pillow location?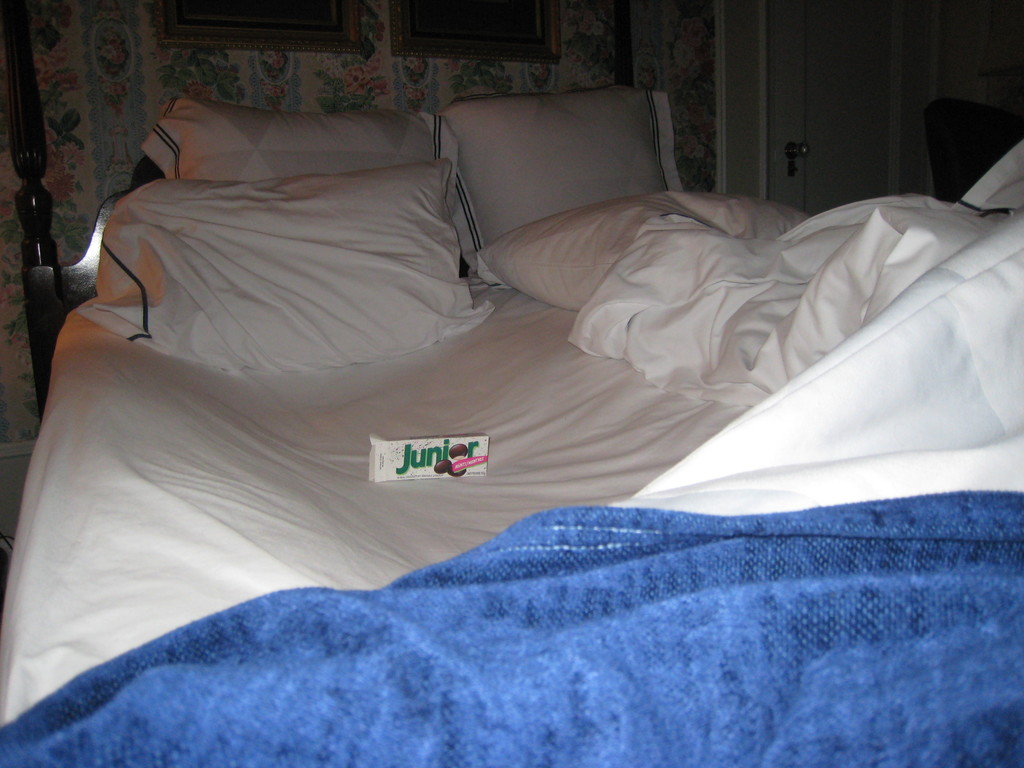
rect(82, 145, 491, 351)
